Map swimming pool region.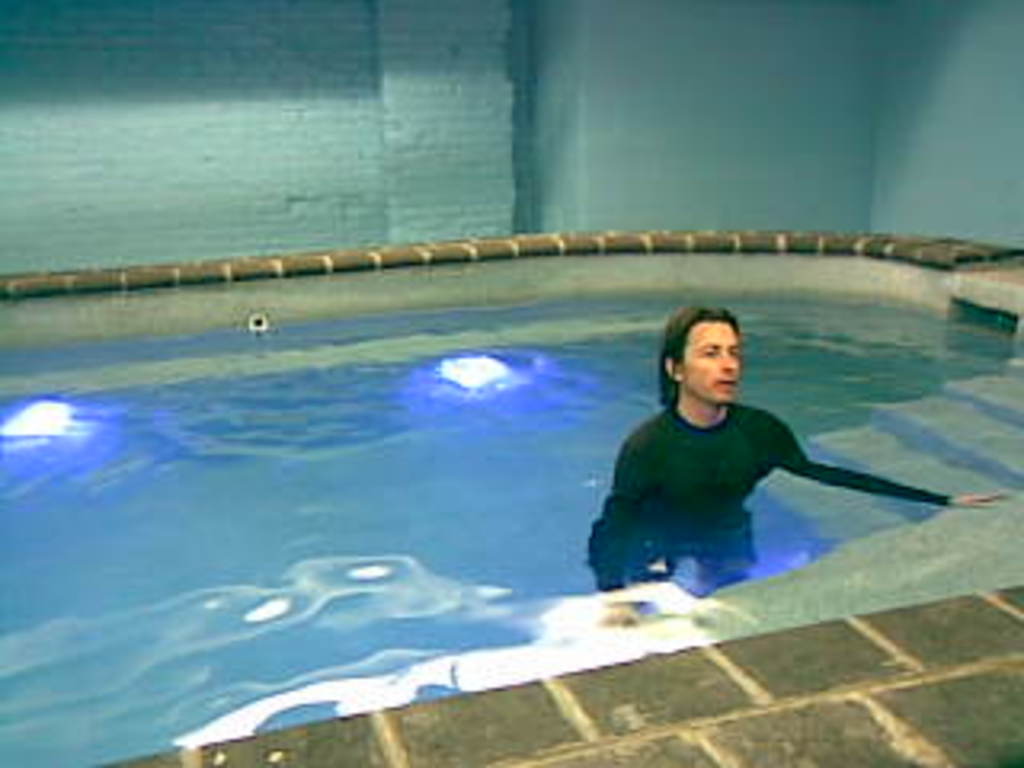
Mapped to crop(0, 240, 1021, 765).
